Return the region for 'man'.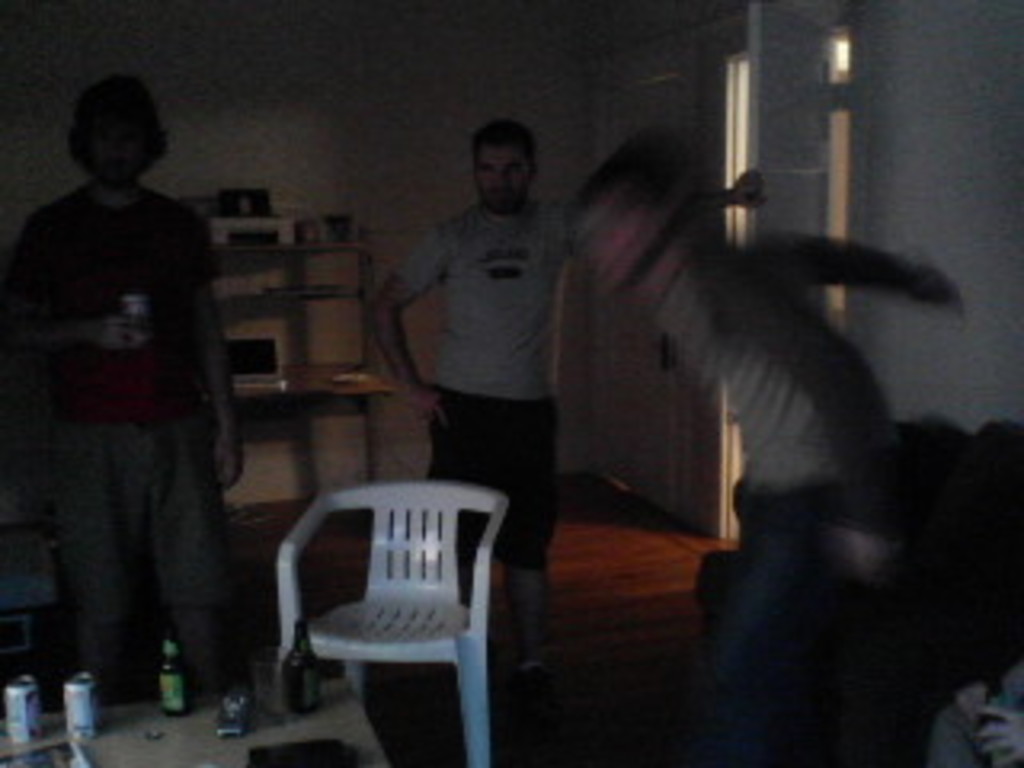
{"left": 3, "top": 77, "right": 246, "bottom": 688}.
